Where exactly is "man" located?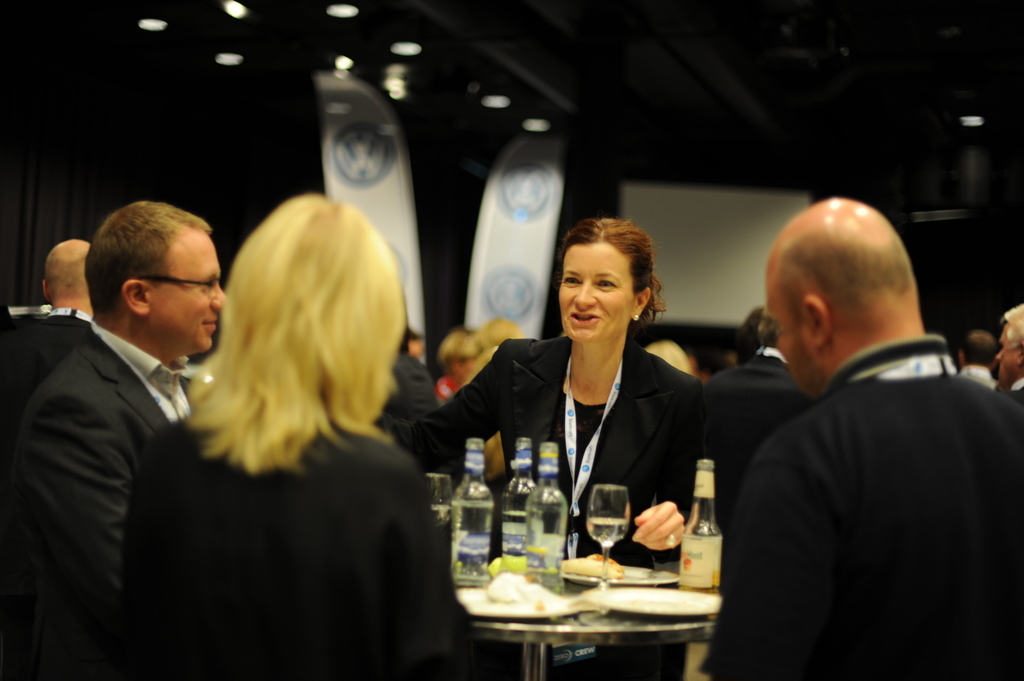
Its bounding box is bbox(0, 202, 234, 675).
